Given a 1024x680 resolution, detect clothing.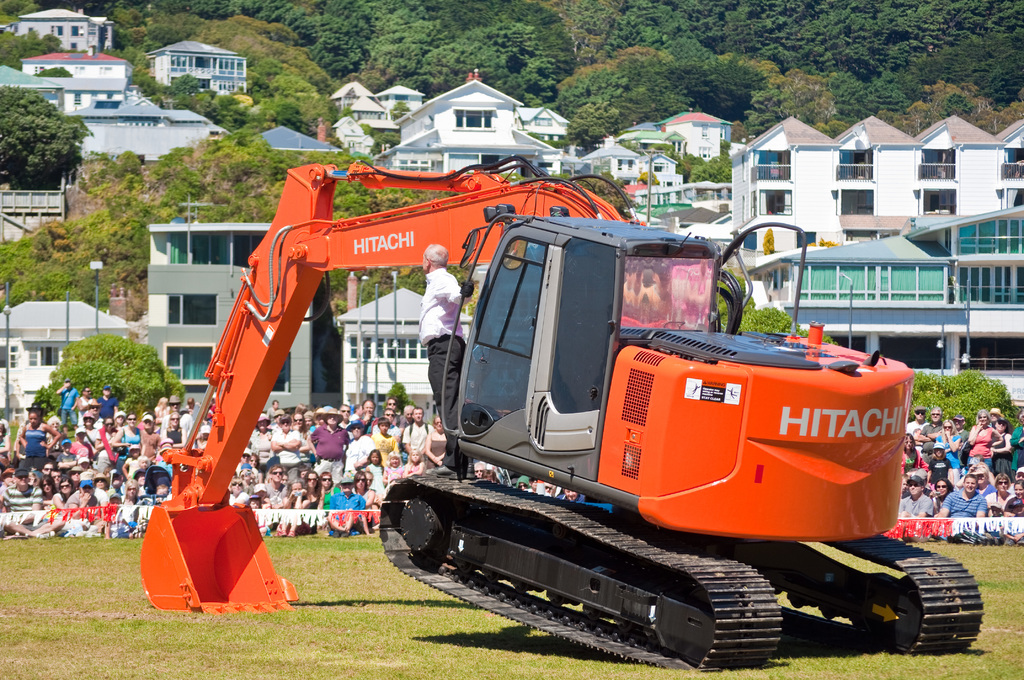
bbox=(310, 419, 355, 478).
